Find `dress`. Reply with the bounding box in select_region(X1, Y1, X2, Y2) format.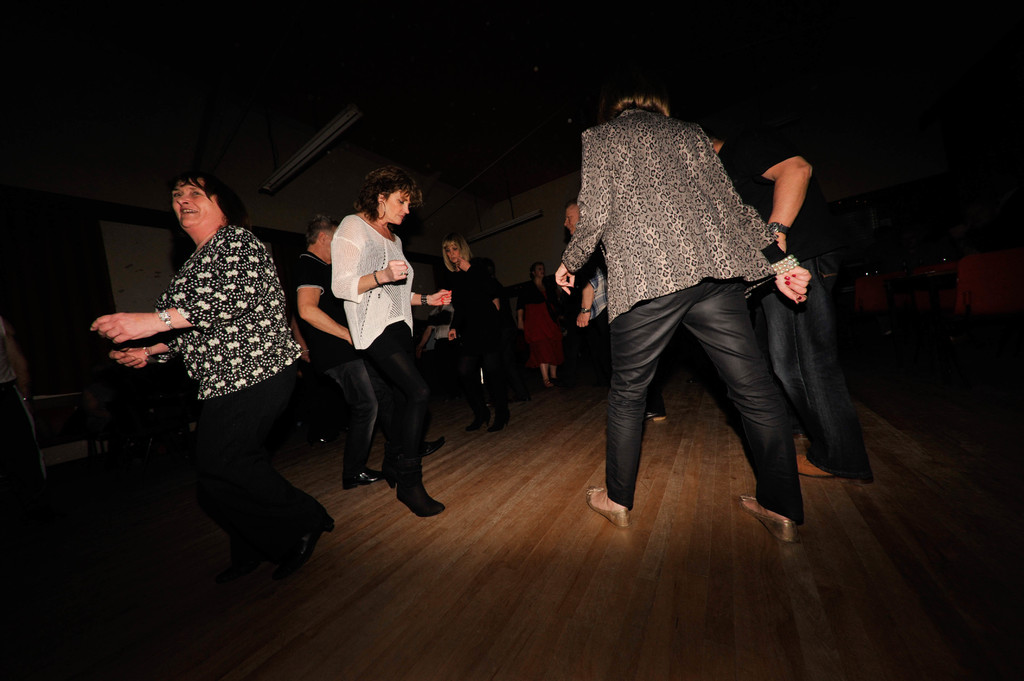
select_region(150, 223, 328, 550).
